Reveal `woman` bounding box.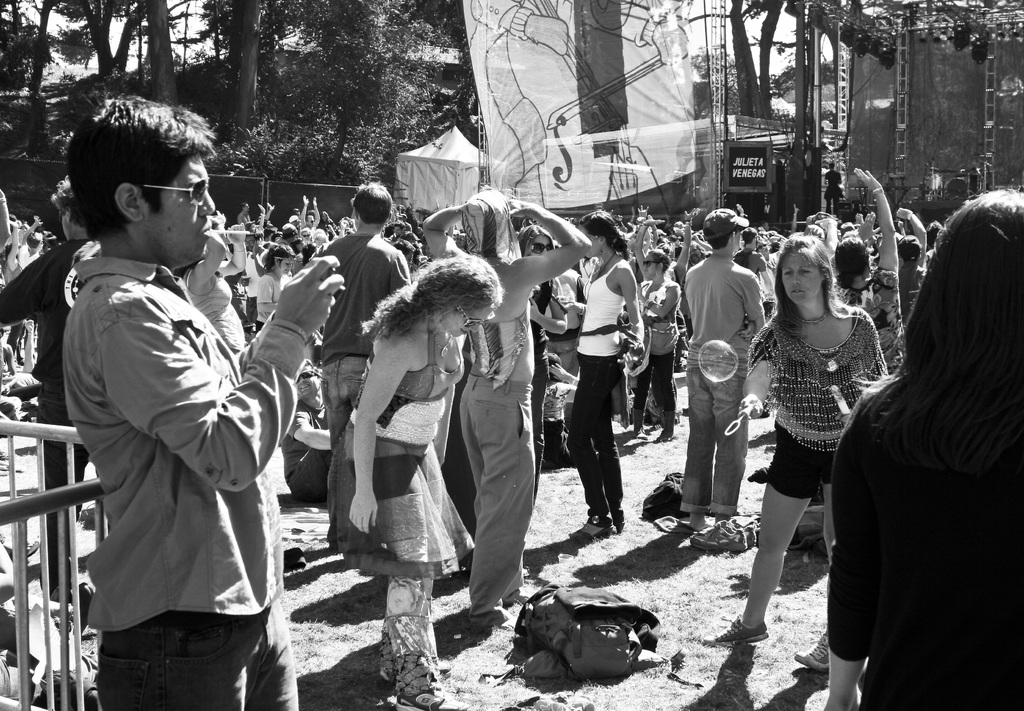
Revealed: [x1=703, y1=236, x2=883, y2=679].
